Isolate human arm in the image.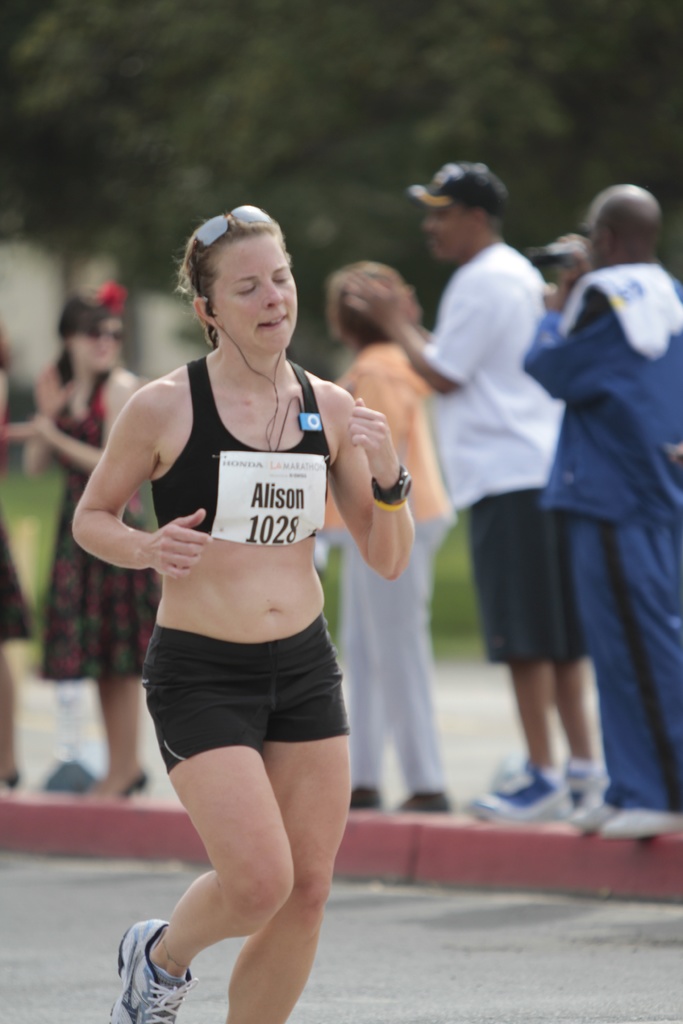
Isolated region: [left=343, top=262, right=501, bottom=405].
